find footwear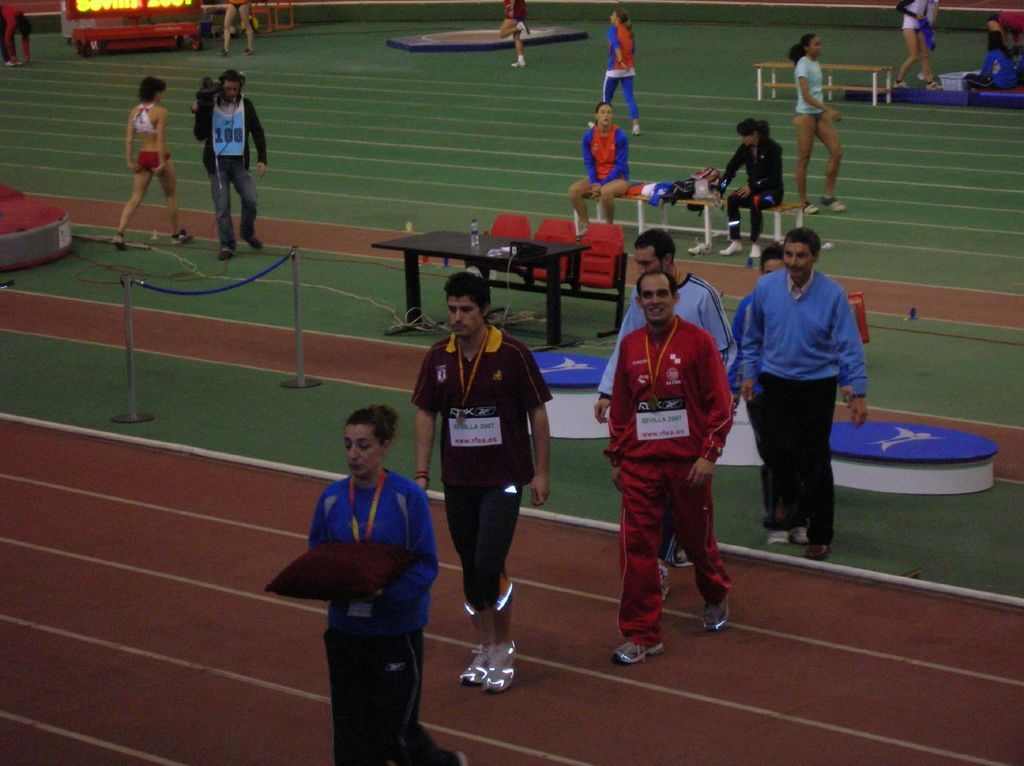
detection(796, 525, 808, 547)
